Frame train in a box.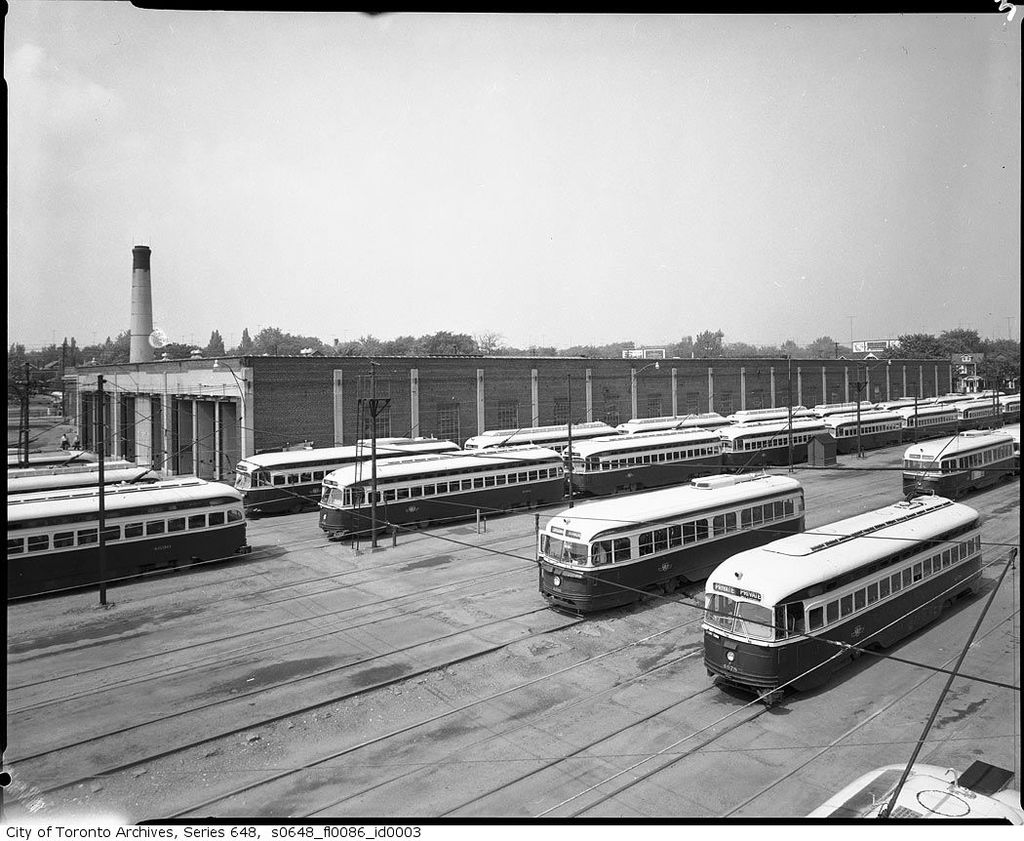
<region>362, 391, 979, 470</region>.
